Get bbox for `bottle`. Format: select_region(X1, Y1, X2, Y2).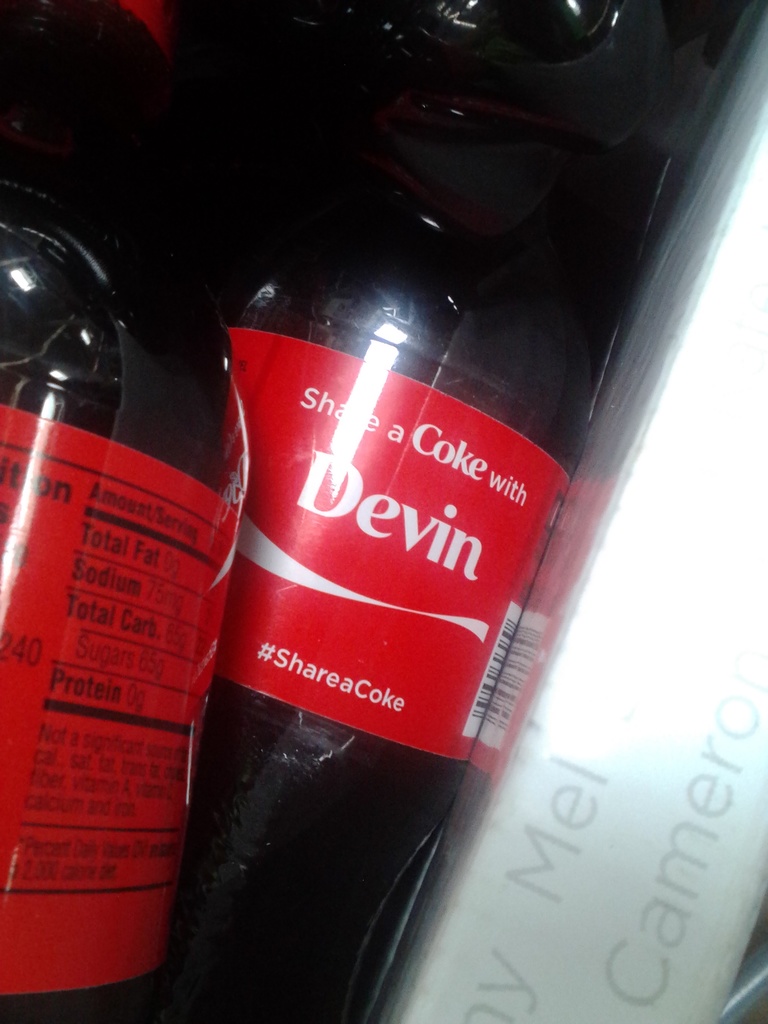
select_region(0, 0, 269, 1023).
